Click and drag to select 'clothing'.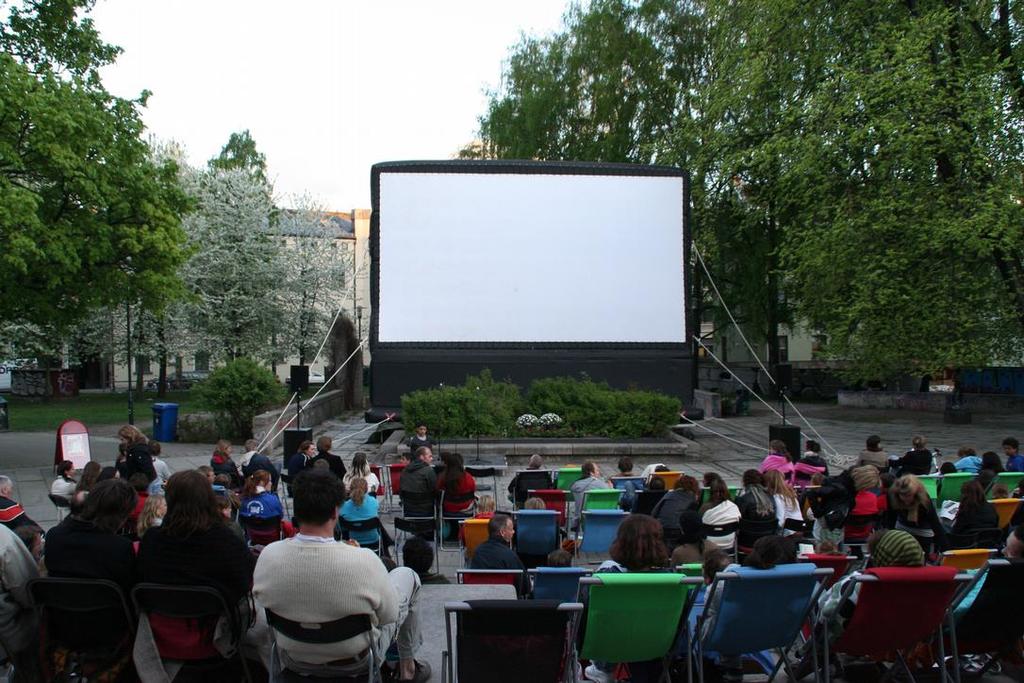
Selection: 135:517:265:658.
